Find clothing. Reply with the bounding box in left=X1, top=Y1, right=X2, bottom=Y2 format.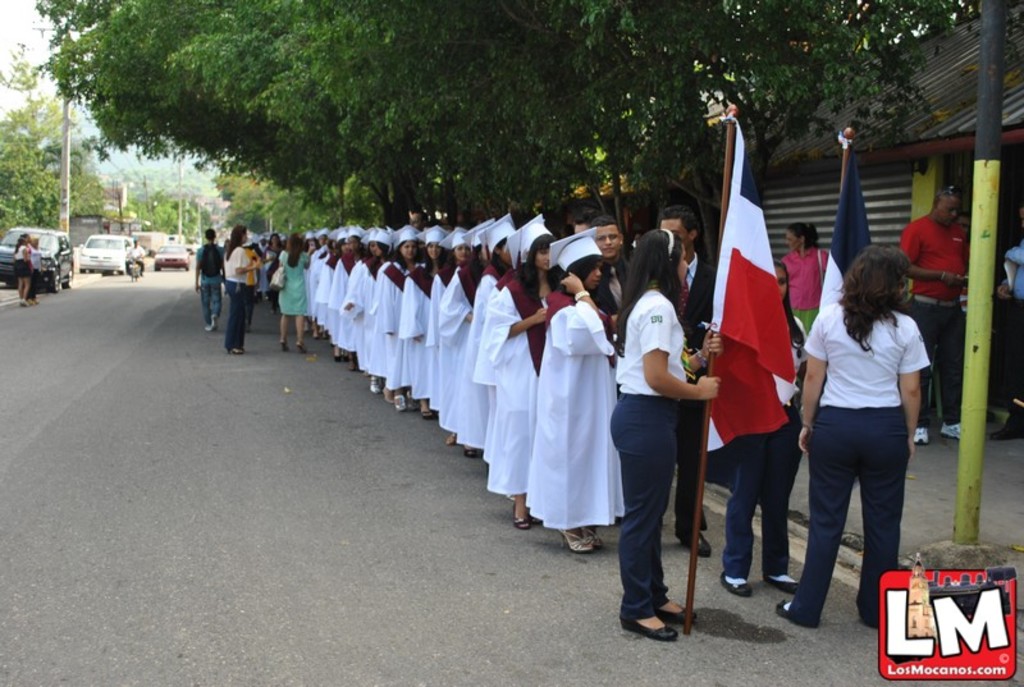
left=125, top=242, right=151, bottom=279.
